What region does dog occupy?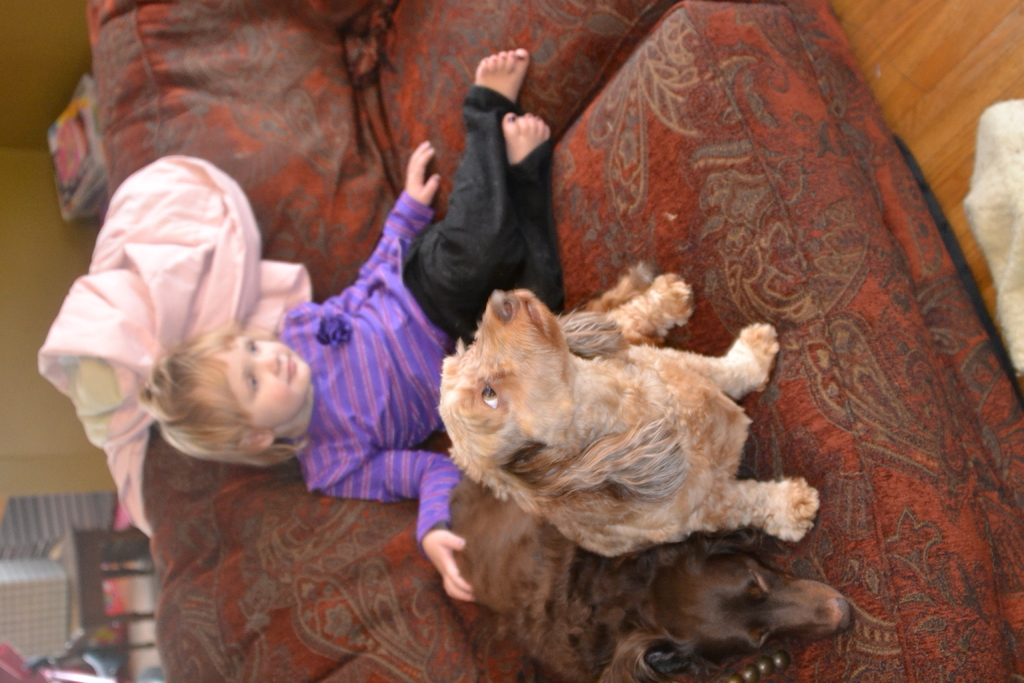
[x1=436, y1=274, x2=821, y2=559].
